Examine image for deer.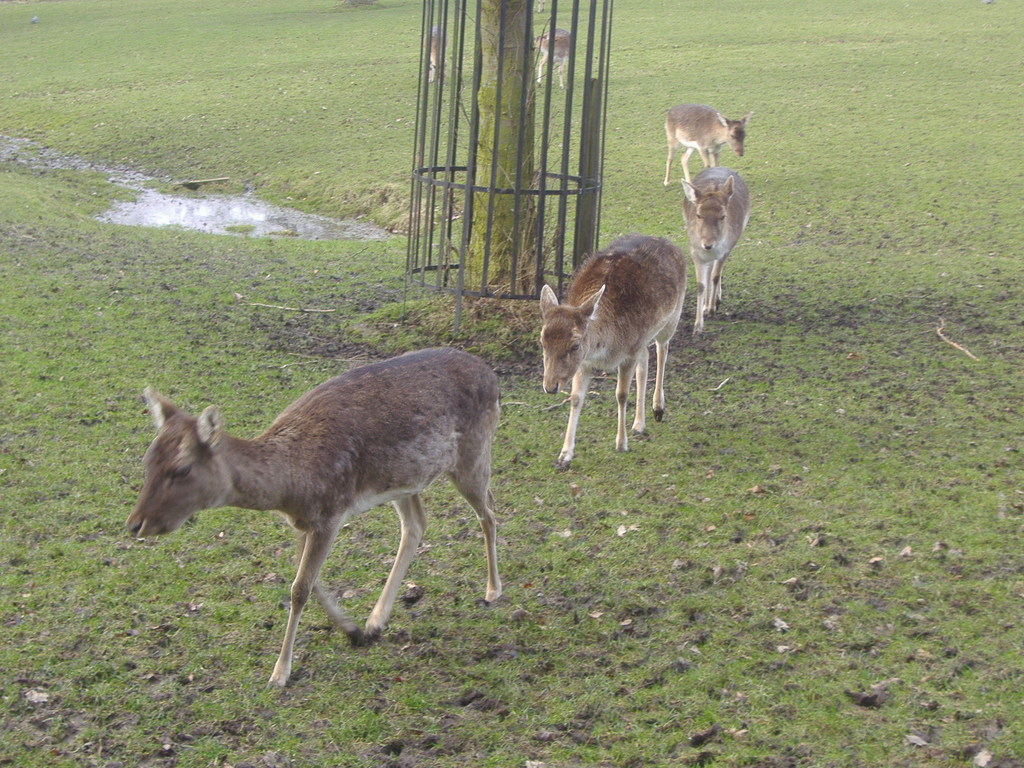
Examination result: x1=121, y1=339, x2=509, y2=696.
